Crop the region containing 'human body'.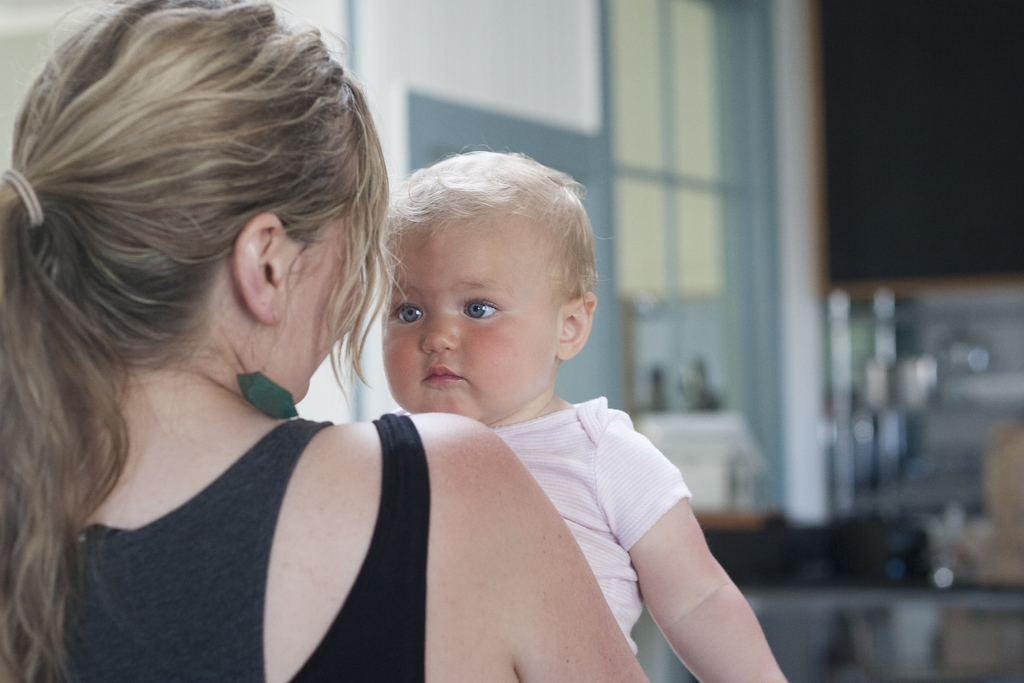
Crop region: bbox=[0, 0, 653, 682].
